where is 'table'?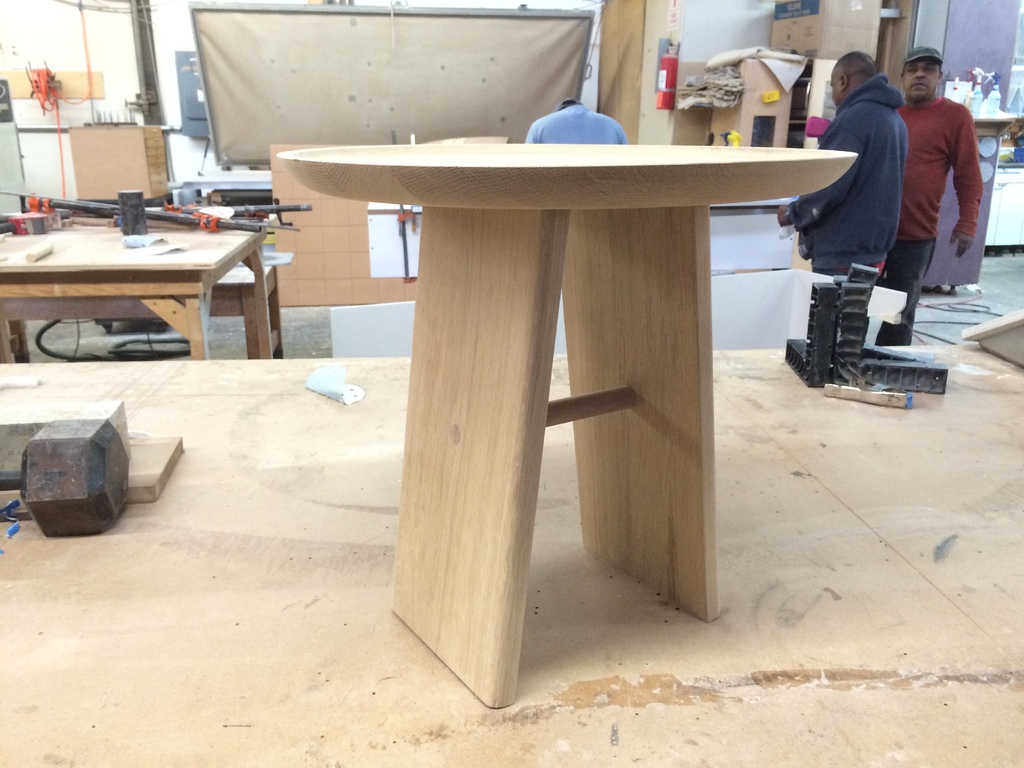
<box>357,100,846,588</box>.
